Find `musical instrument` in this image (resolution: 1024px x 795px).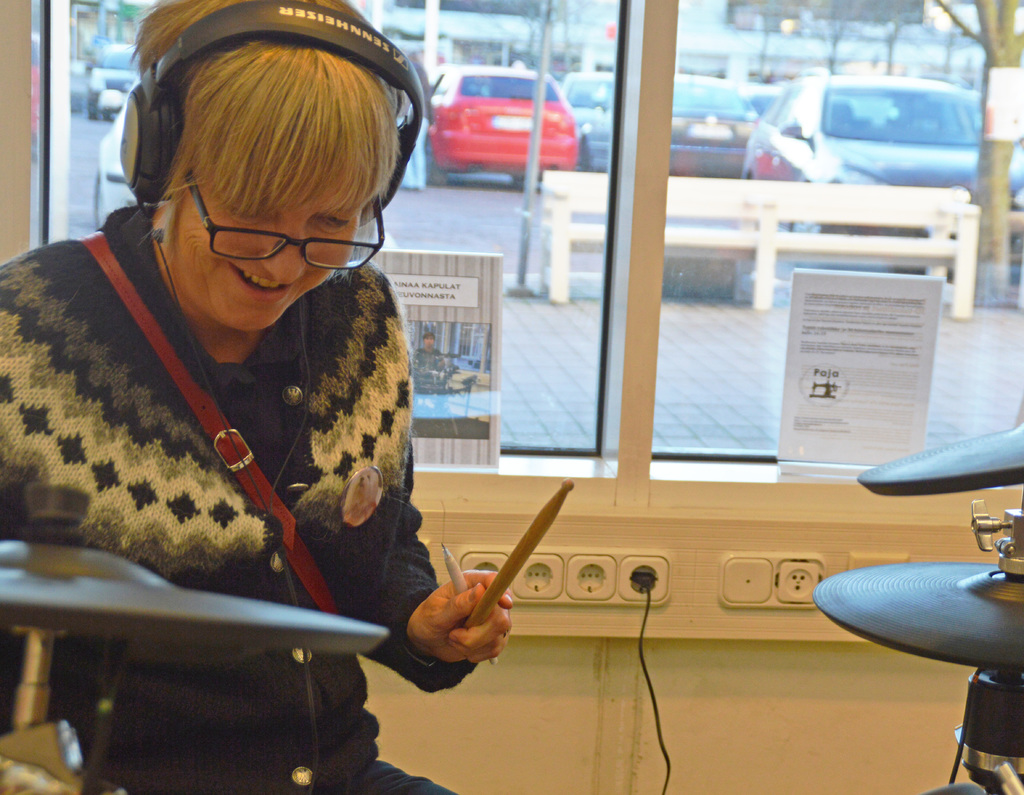
[812, 560, 1023, 668].
